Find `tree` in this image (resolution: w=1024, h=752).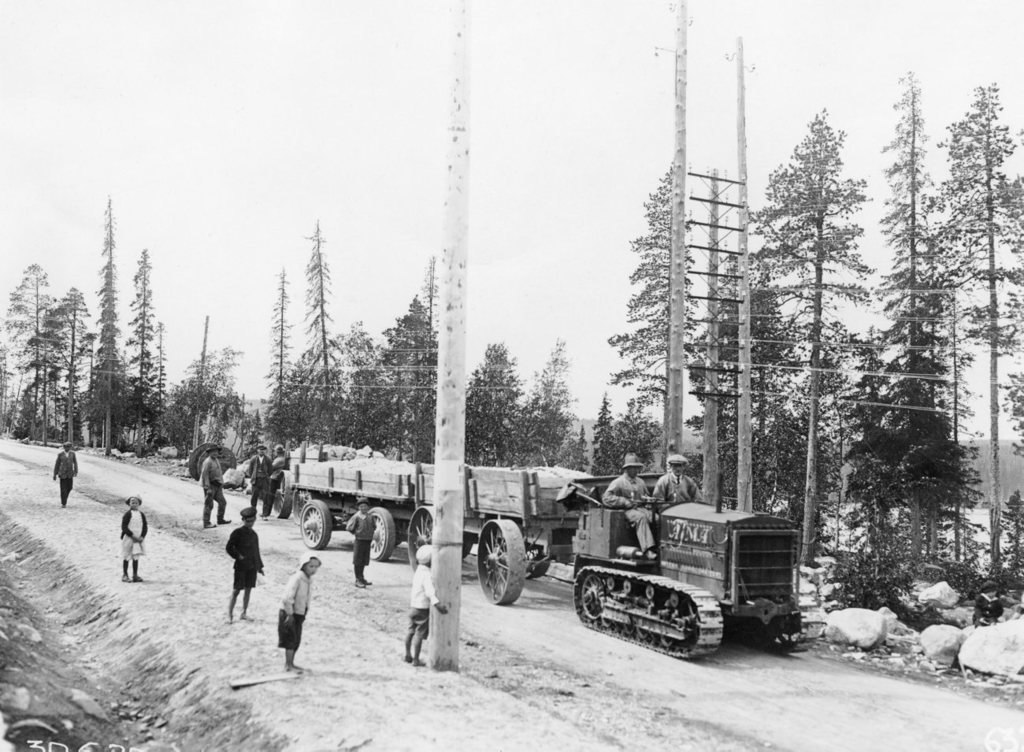
crop(929, 80, 1023, 579).
